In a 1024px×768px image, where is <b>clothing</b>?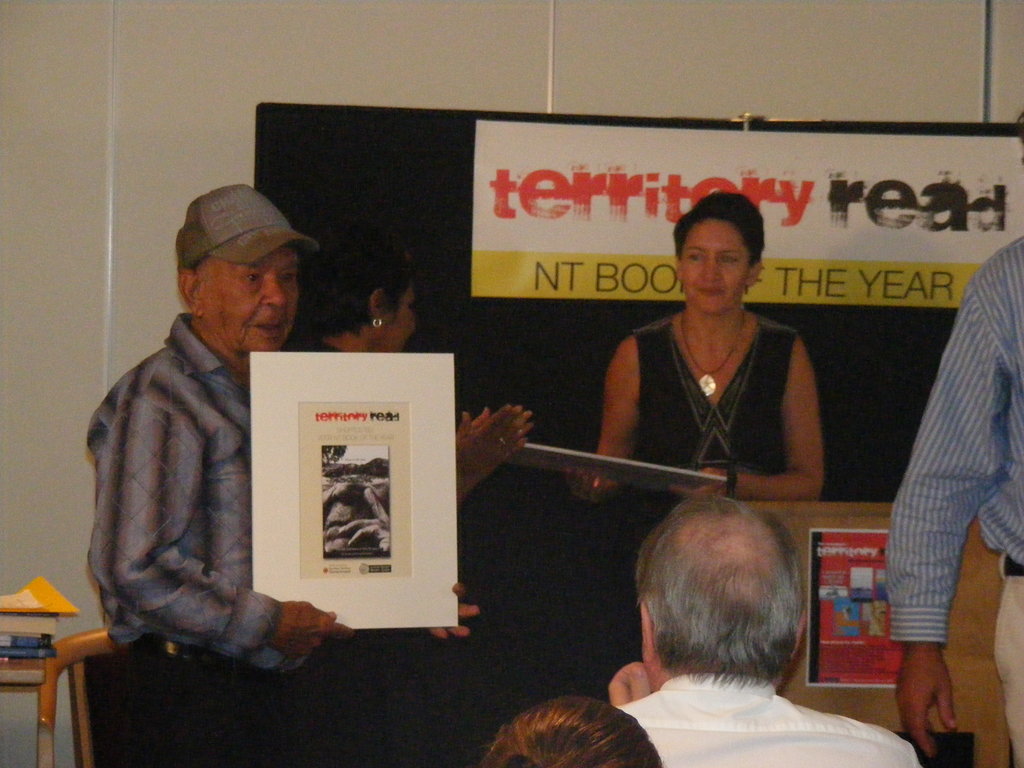
[left=616, top=323, right=819, bottom=497].
